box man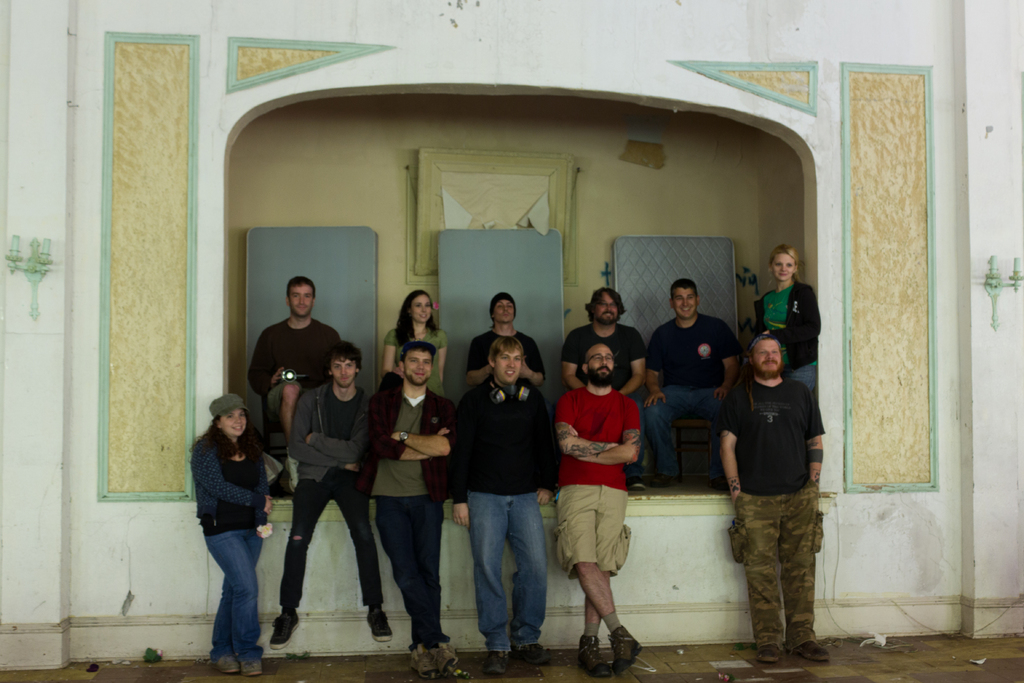
region(633, 284, 749, 444)
